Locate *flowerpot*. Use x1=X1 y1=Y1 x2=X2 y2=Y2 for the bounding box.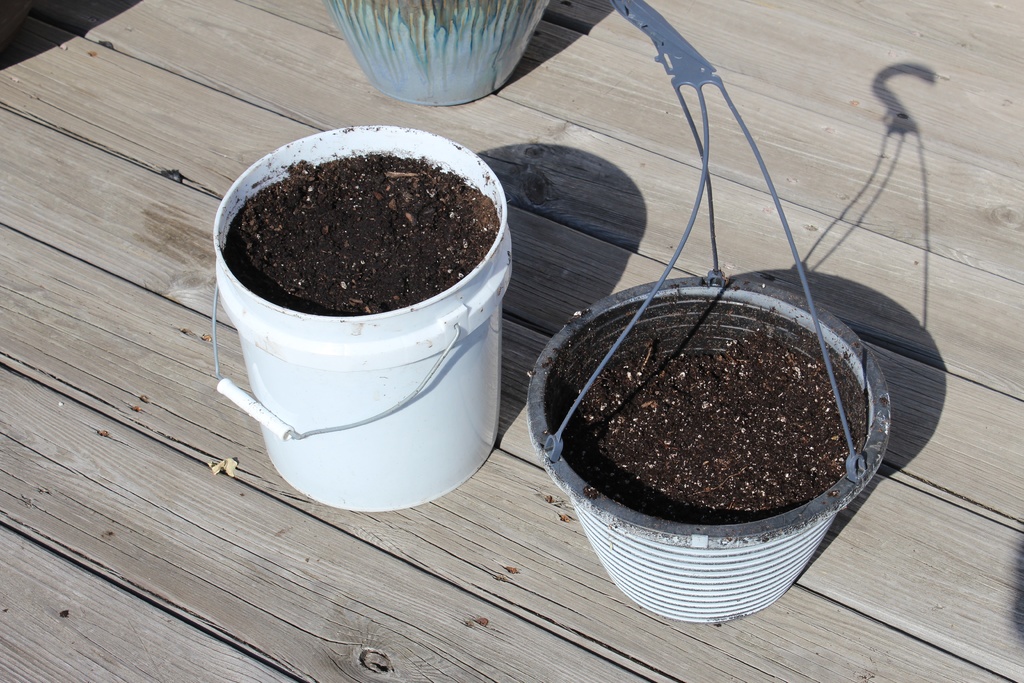
x1=518 y1=264 x2=894 y2=633.
